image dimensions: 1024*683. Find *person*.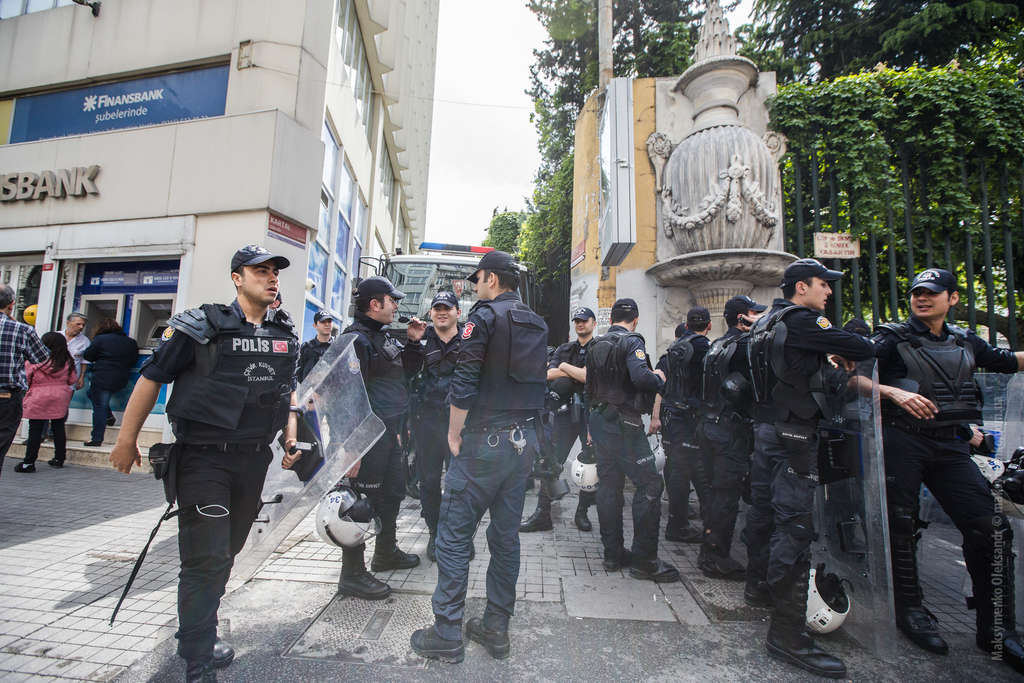
{"x1": 19, "y1": 329, "x2": 68, "y2": 473}.
